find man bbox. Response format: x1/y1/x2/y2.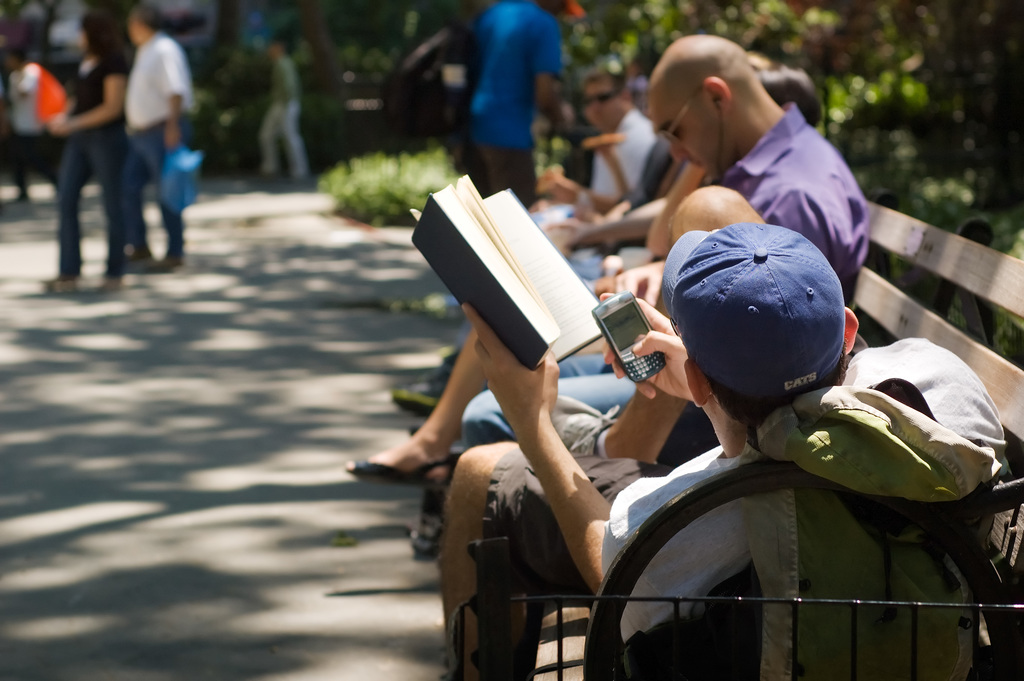
127/4/205/265.
